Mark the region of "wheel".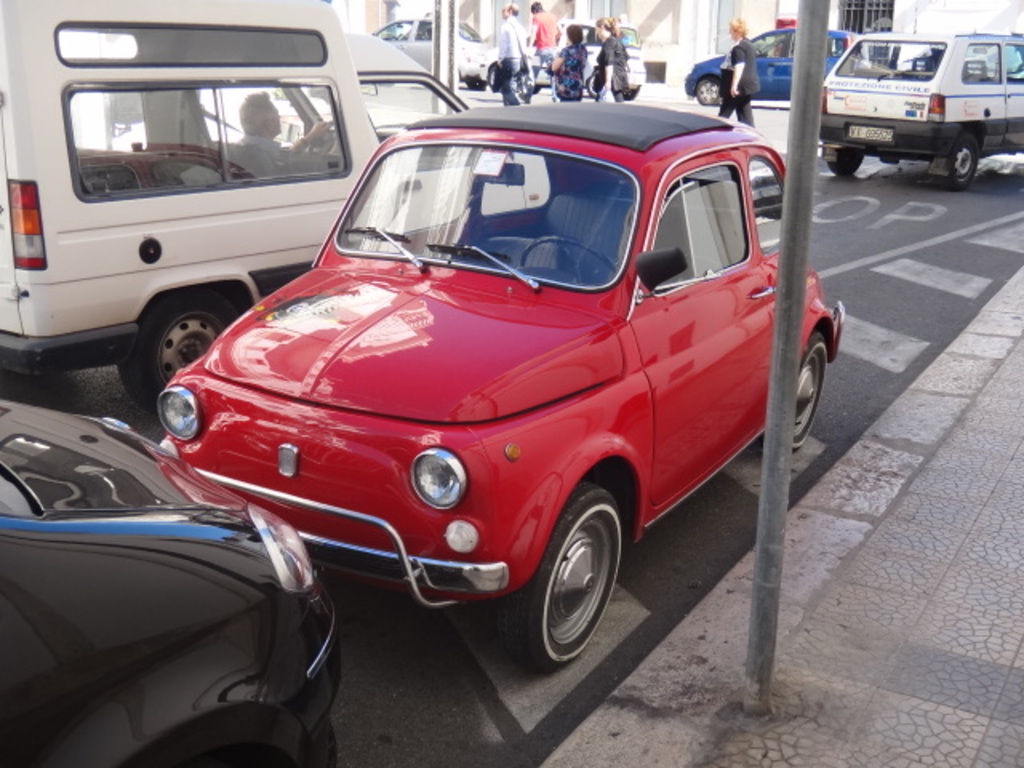
Region: select_region(309, 120, 339, 157).
